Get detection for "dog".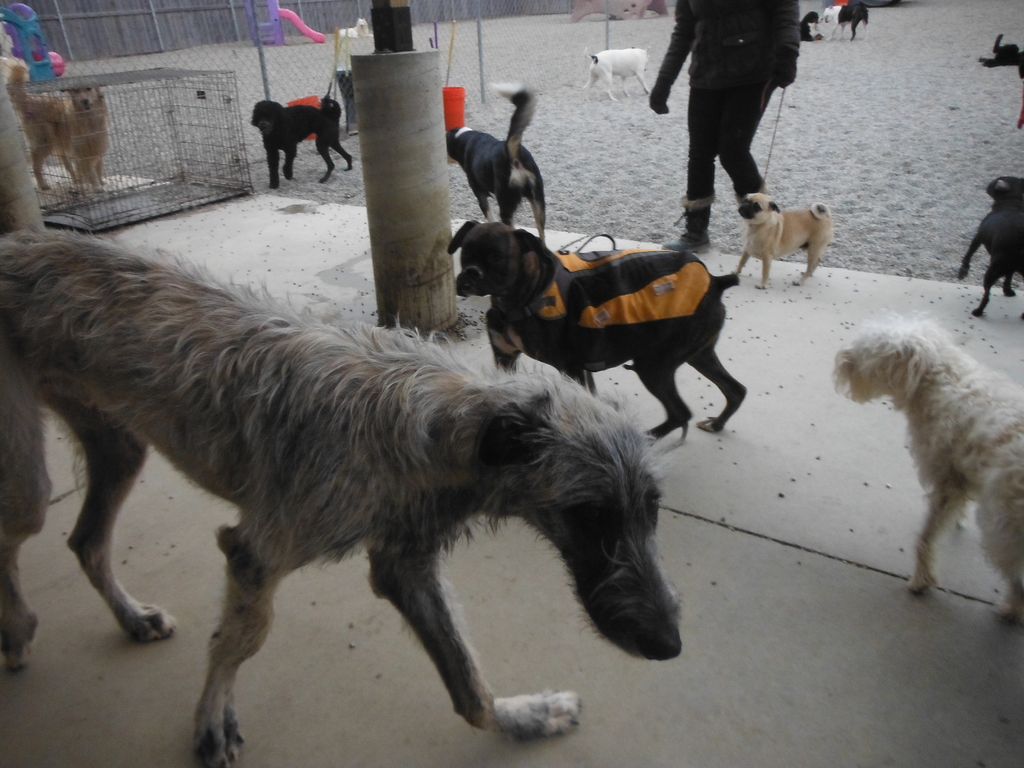
Detection: left=832, top=310, right=1023, bottom=627.
